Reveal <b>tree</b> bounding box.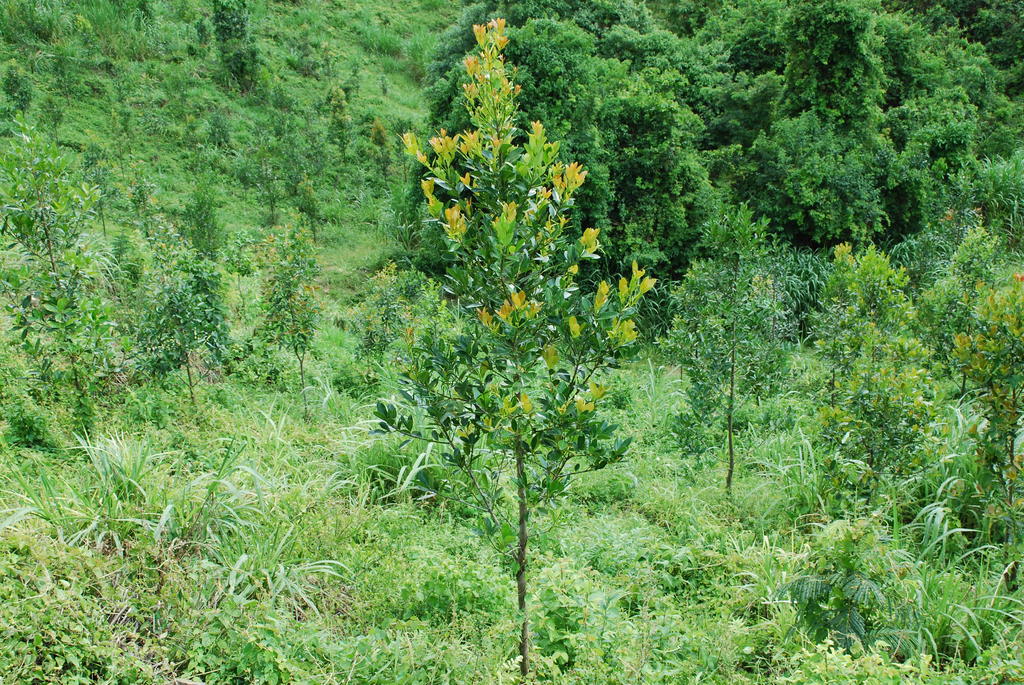
Revealed: BBox(371, 9, 635, 684).
